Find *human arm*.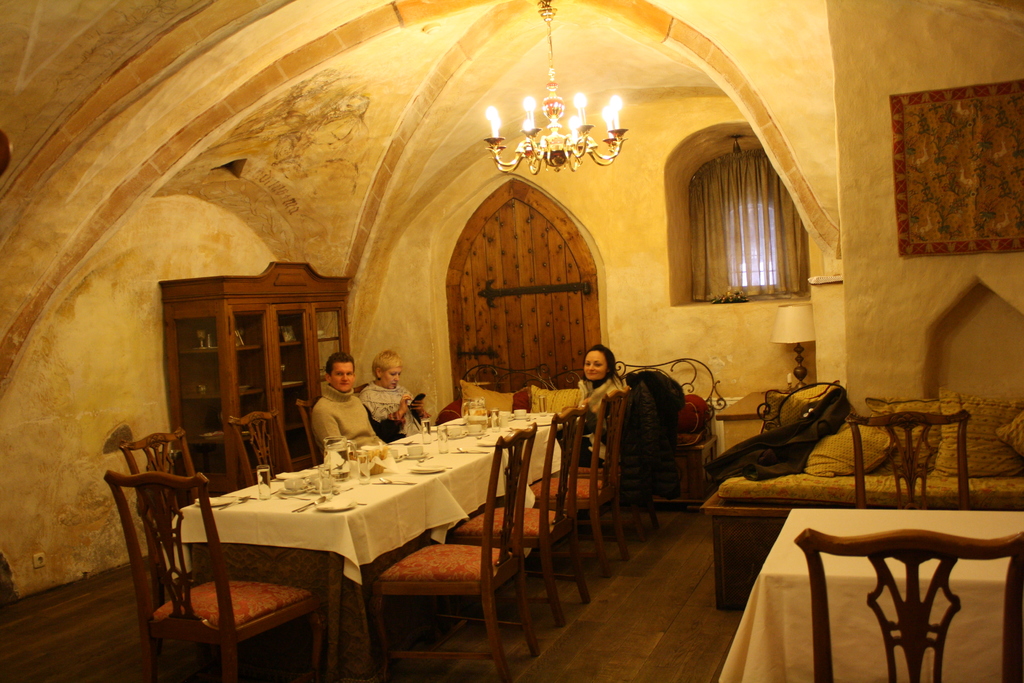
(x1=359, y1=383, x2=412, y2=421).
